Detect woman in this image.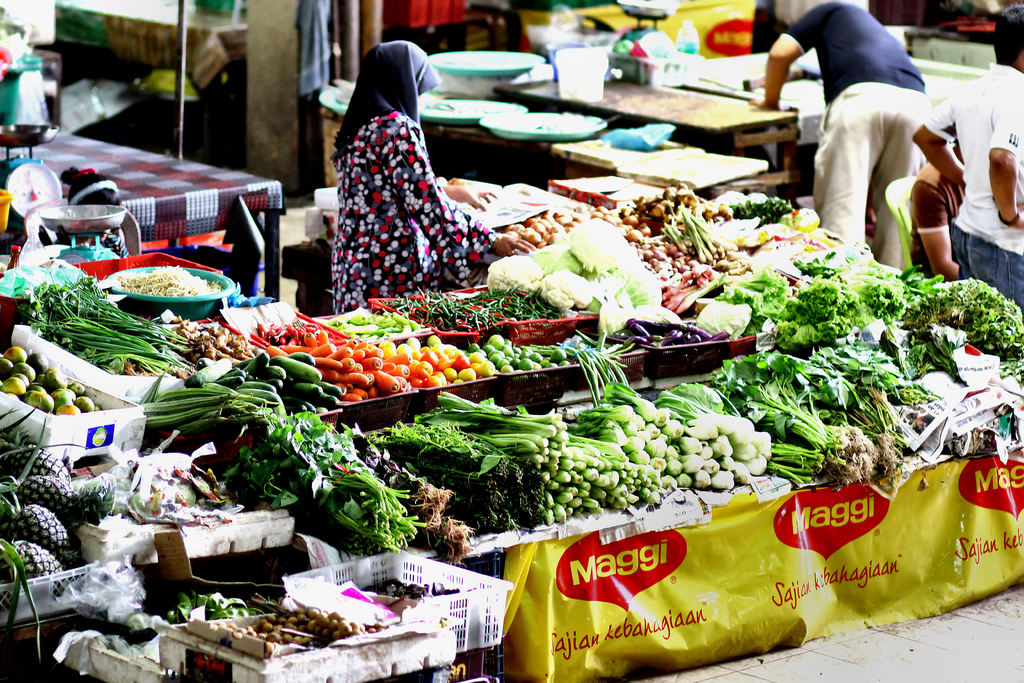
Detection: 305,19,488,299.
